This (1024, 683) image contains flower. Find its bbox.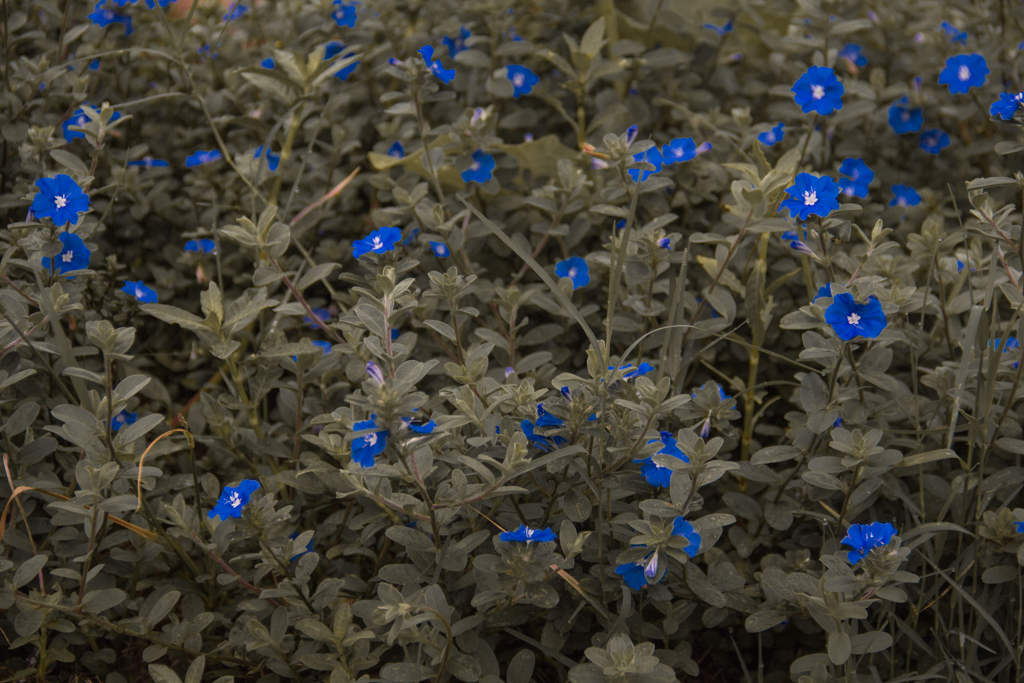
(514,419,548,454).
